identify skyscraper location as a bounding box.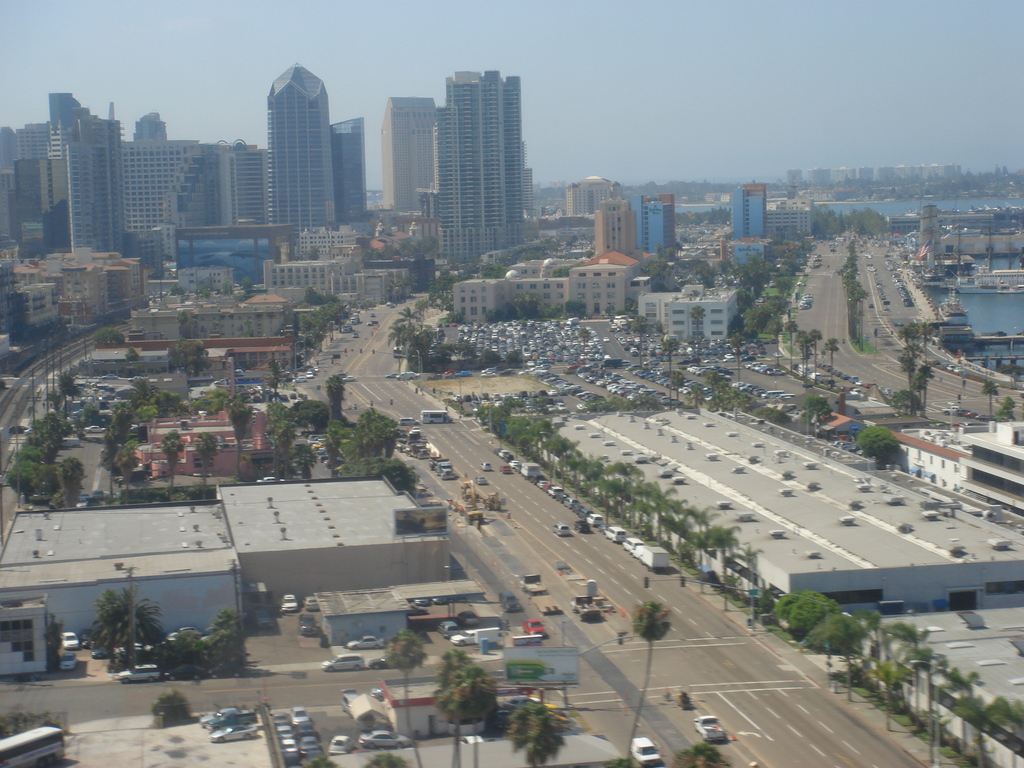
{"left": 406, "top": 65, "right": 543, "bottom": 262}.
